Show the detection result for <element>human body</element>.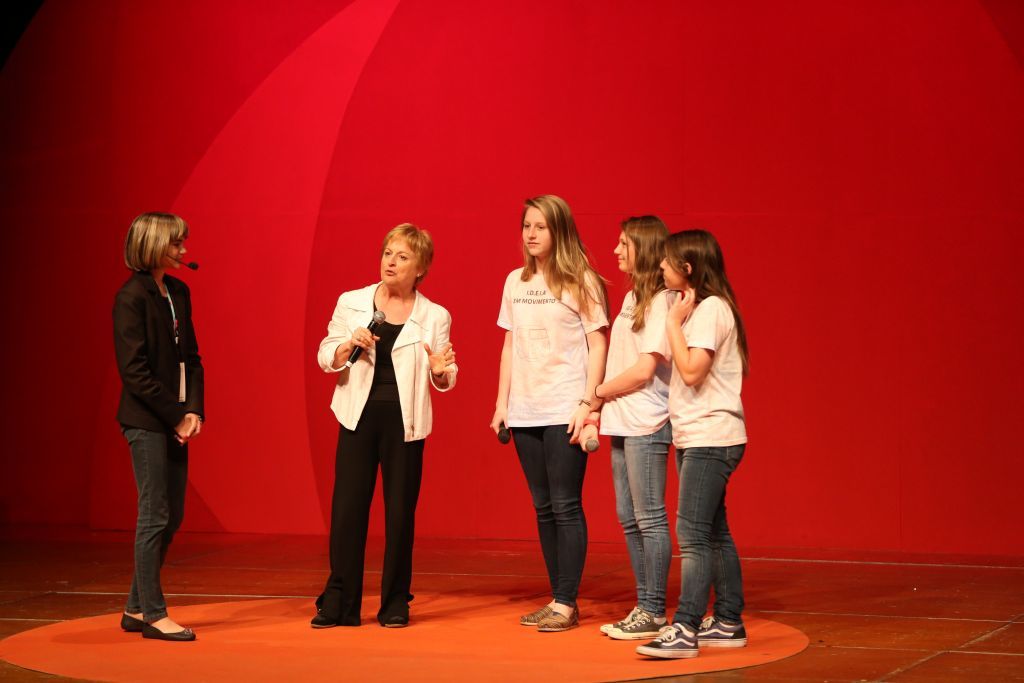
bbox=(308, 219, 459, 630).
